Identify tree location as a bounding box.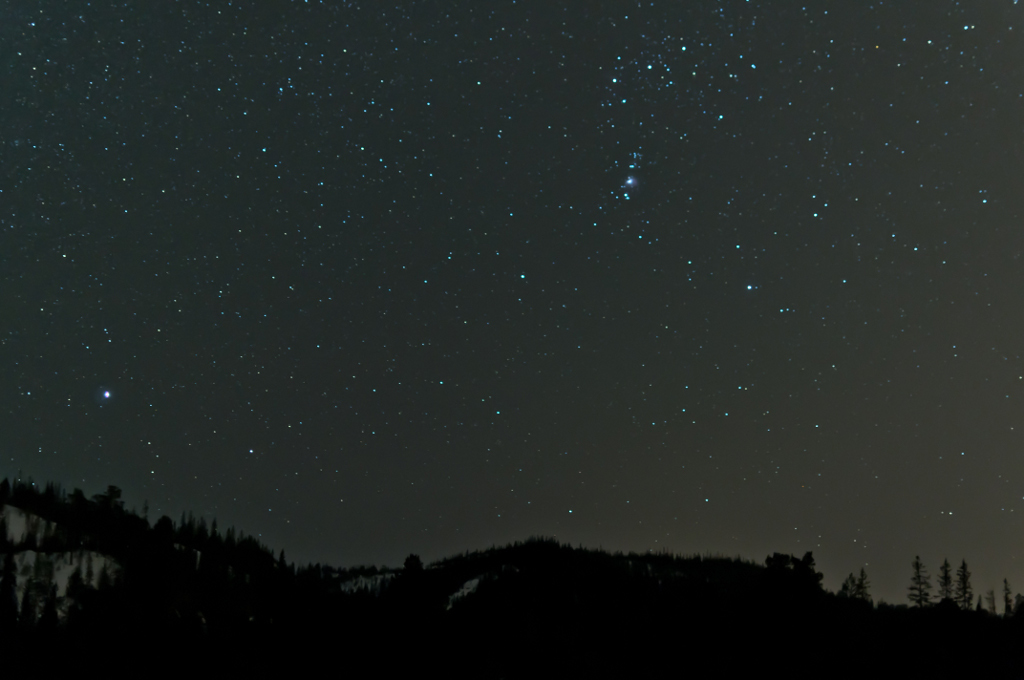
[906, 552, 927, 610].
